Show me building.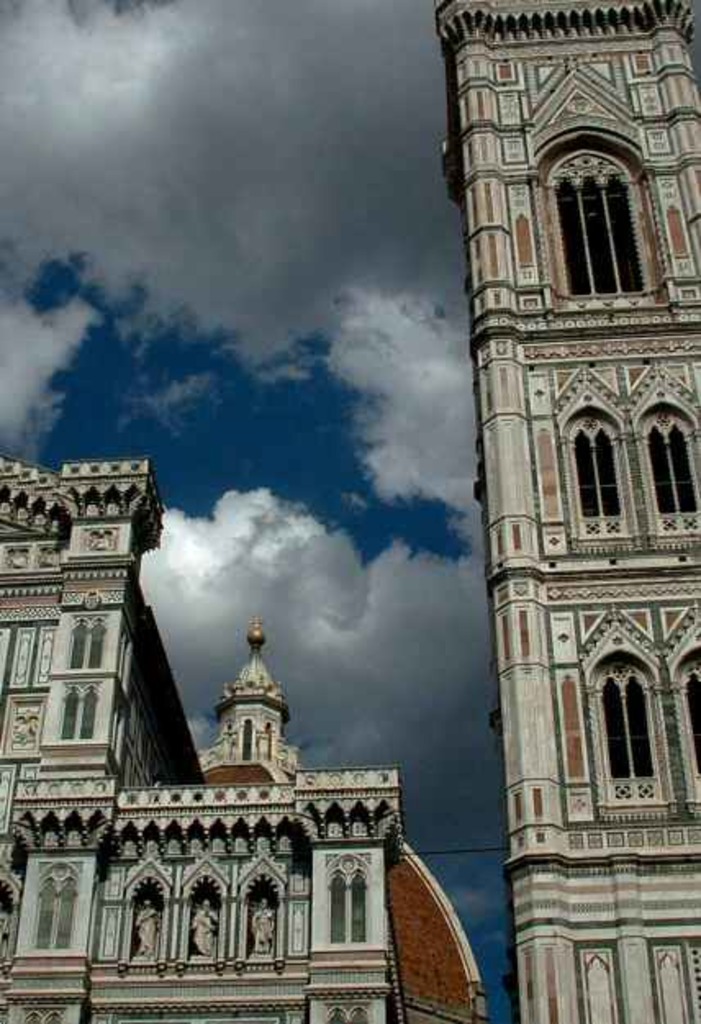
building is here: (x1=423, y1=0, x2=699, y2=1022).
